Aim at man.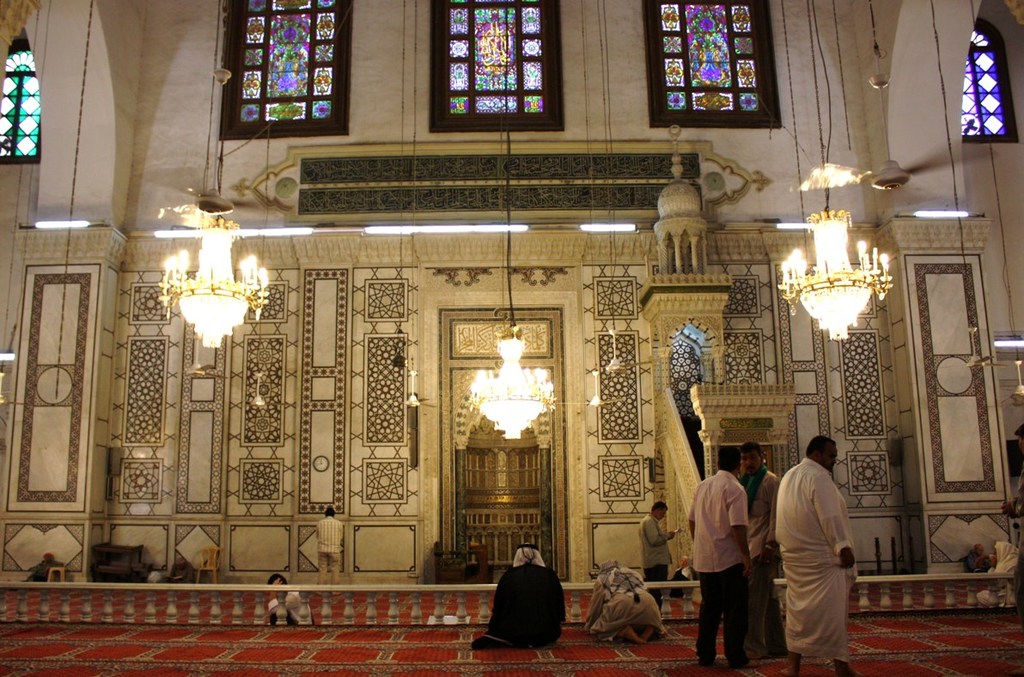
Aimed at l=690, t=444, r=769, b=672.
